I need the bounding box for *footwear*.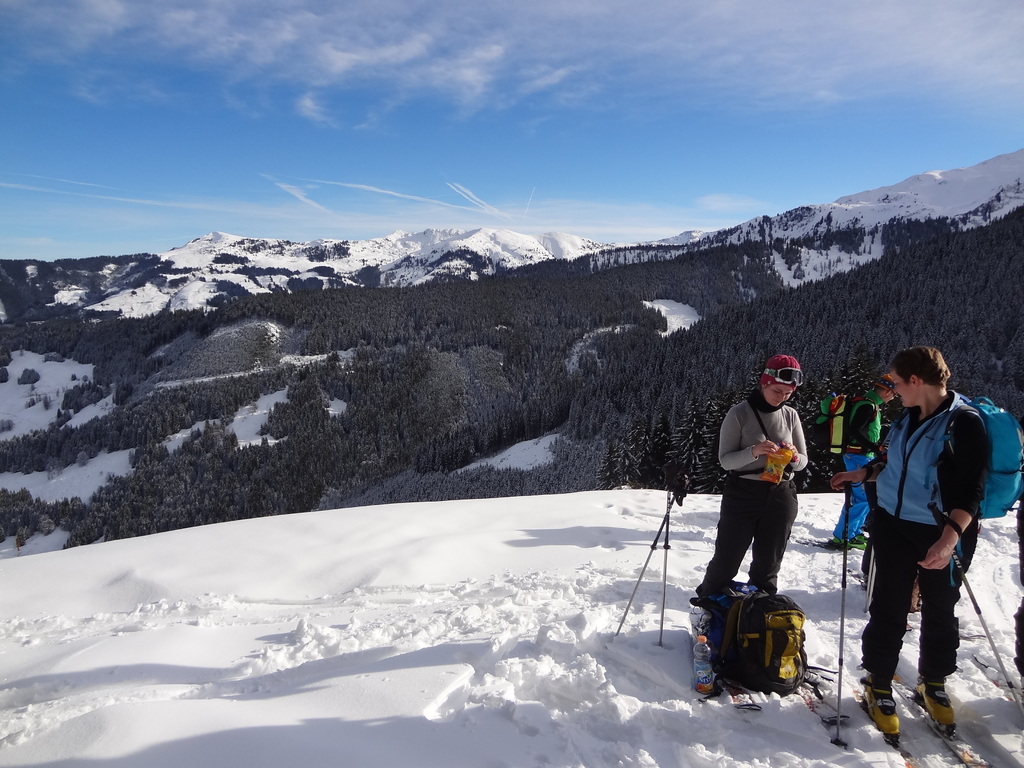
Here it is: box(864, 687, 901, 737).
